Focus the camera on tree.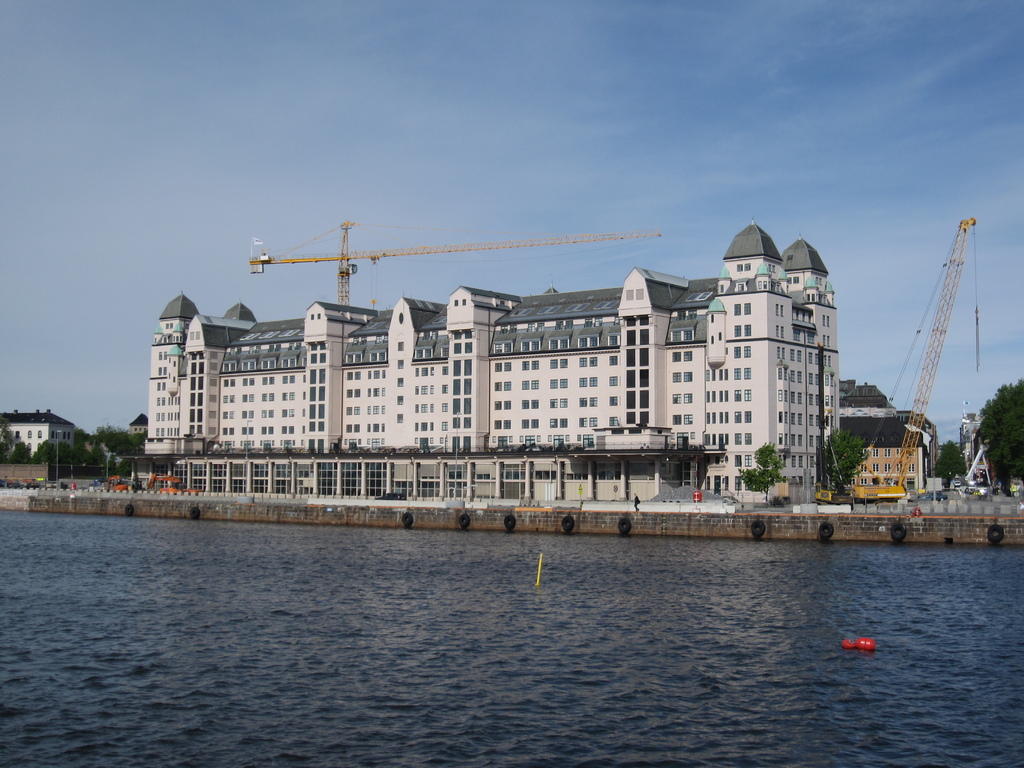
Focus region: BBox(738, 442, 787, 504).
